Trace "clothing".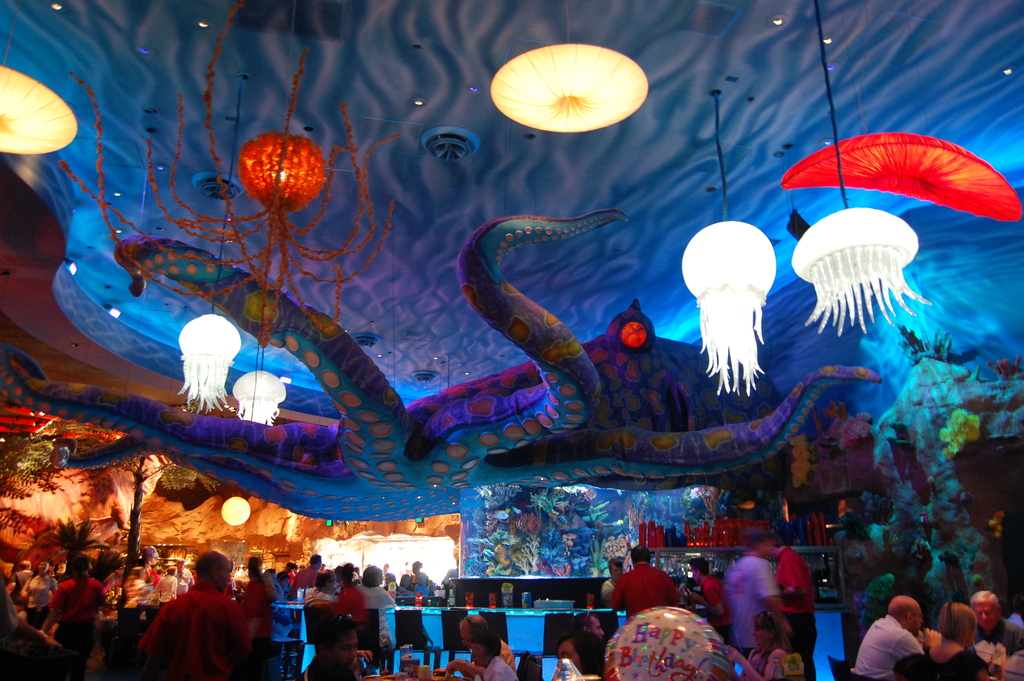
Traced to (924, 650, 979, 680).
